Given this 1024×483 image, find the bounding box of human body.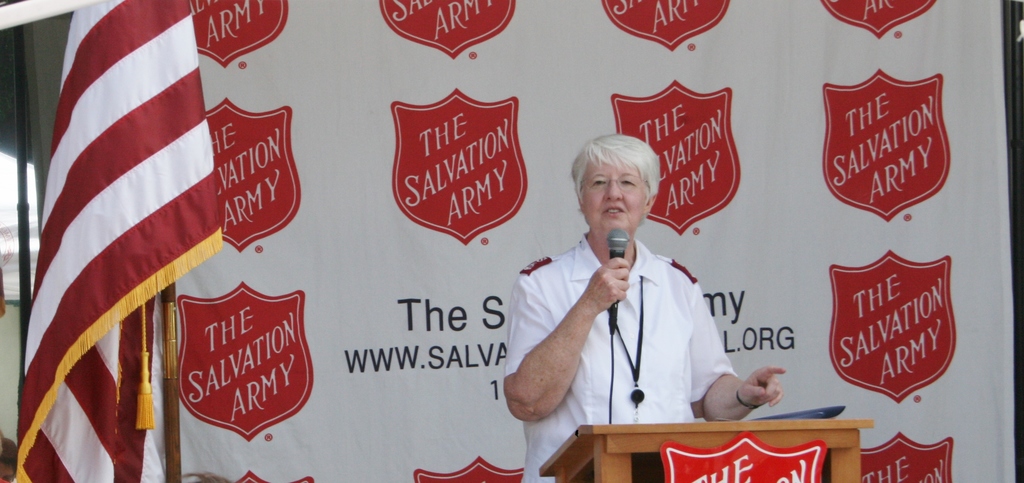
<region>513, 147, 763, 443</region>.
